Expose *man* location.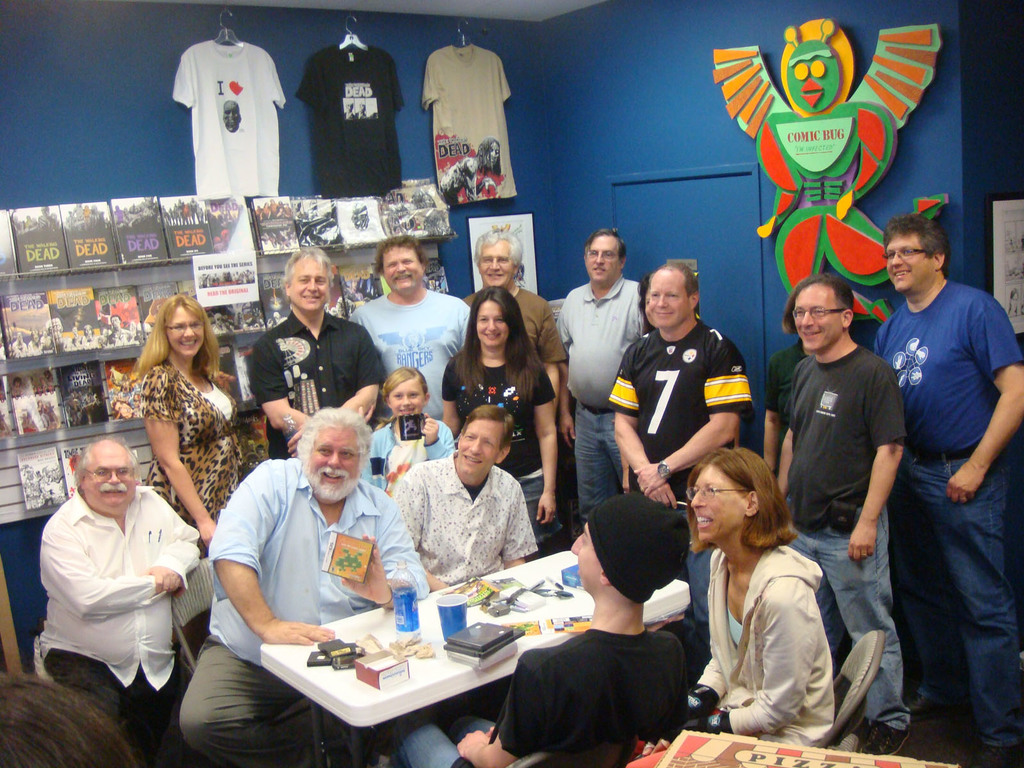
Exposed at [382, 491, 694, 767].
